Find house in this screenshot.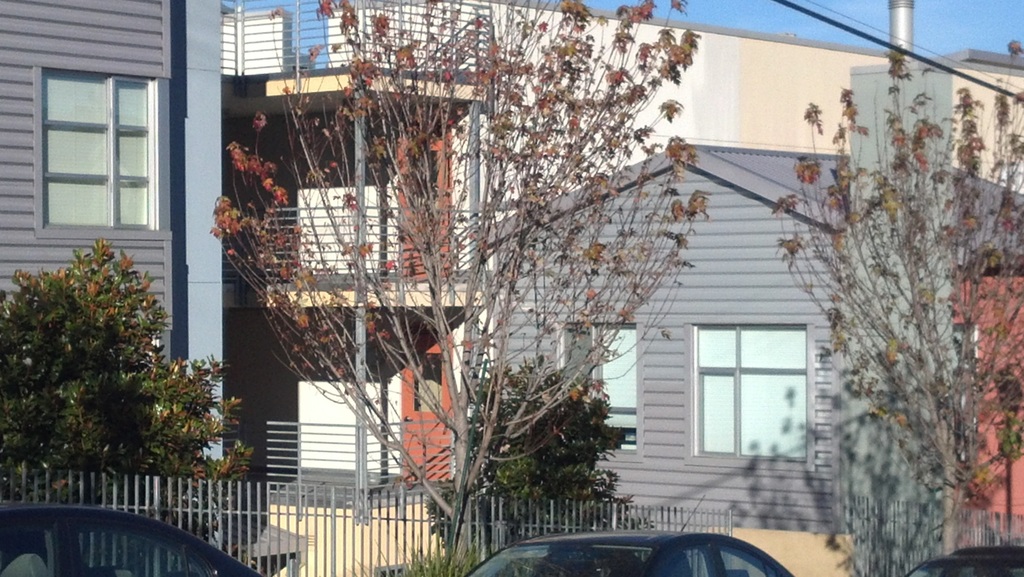
The bounding box for house is [0,0,187,408].
